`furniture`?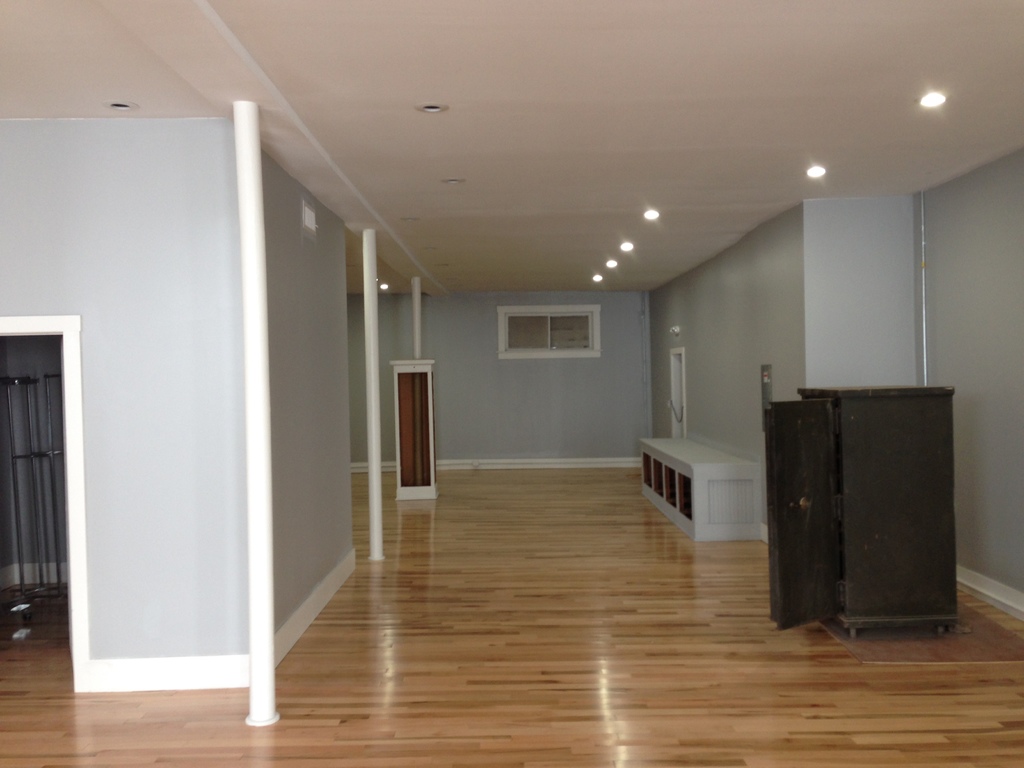
locate(637, 431, 763, 543)
